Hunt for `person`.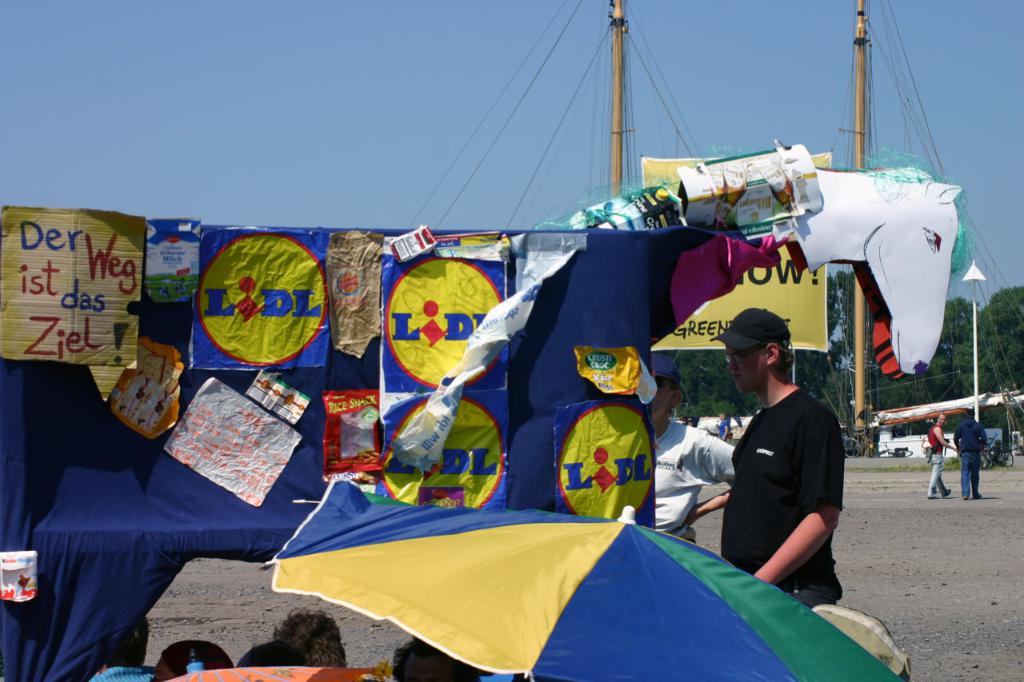
Hunted down at [923,412,955,499].
